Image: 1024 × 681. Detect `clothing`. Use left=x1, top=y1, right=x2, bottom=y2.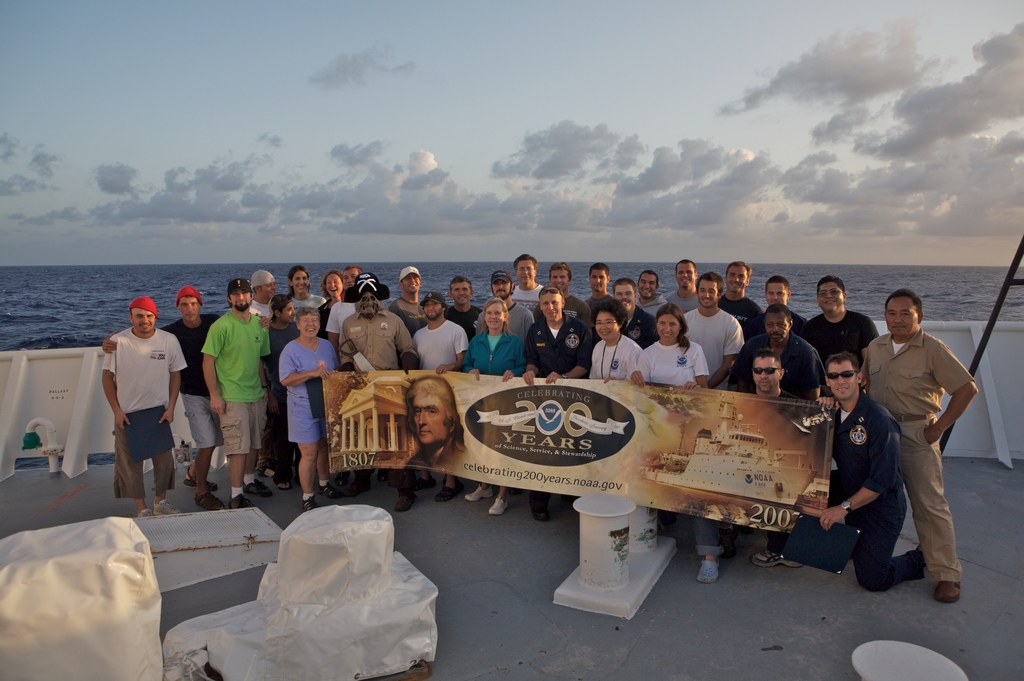
left=751, top=308, right=810, bottom=334.
